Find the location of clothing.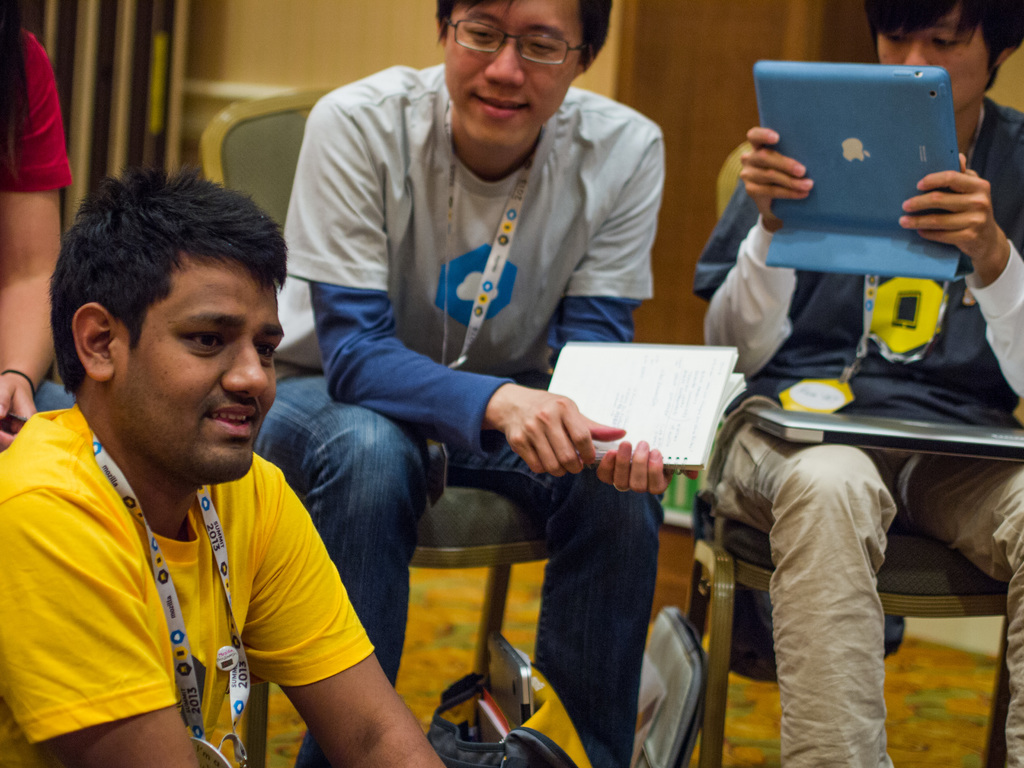
Location: 256, 63, 664, 767.
